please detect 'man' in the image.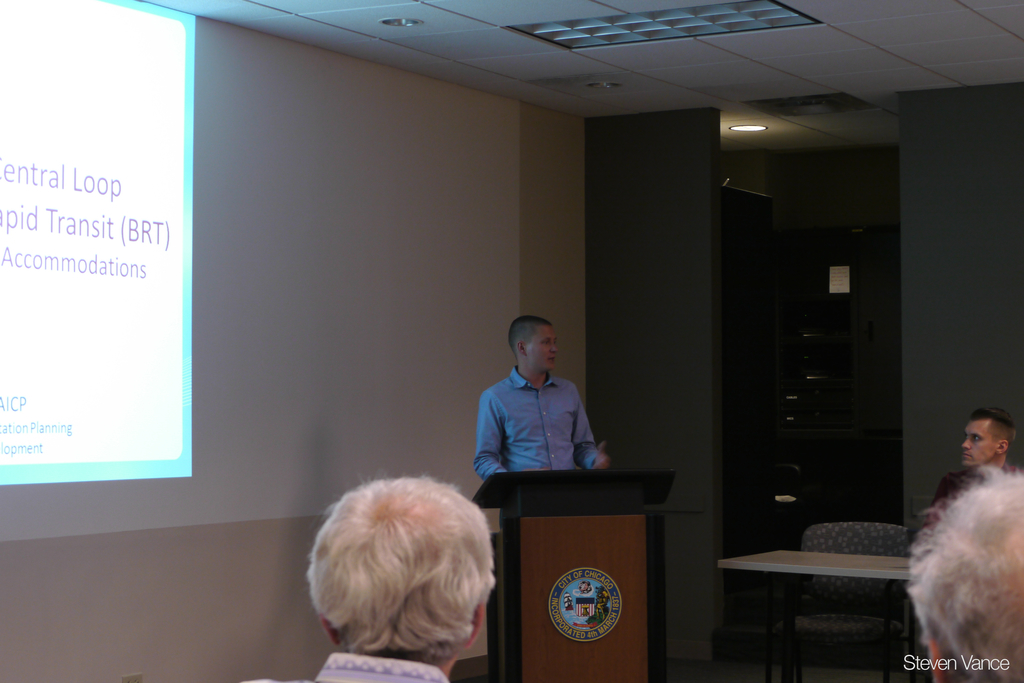
<region>924, 409, 1021, 534</region>.
